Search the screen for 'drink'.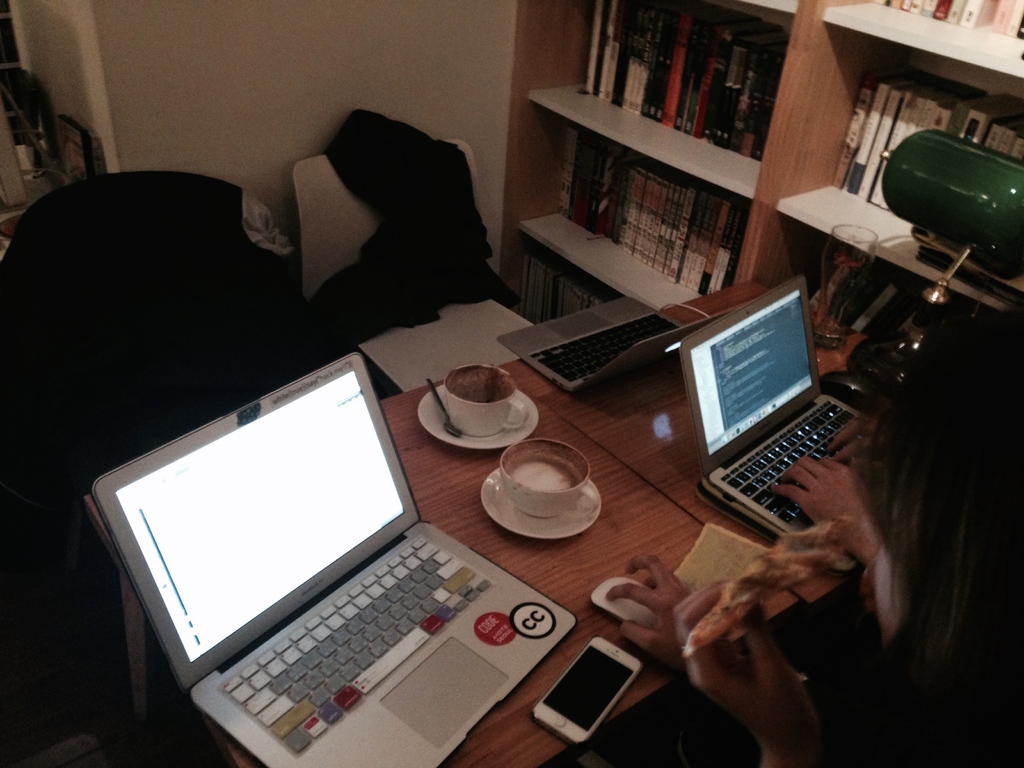
Found at region(450, 364, 517, 404).
